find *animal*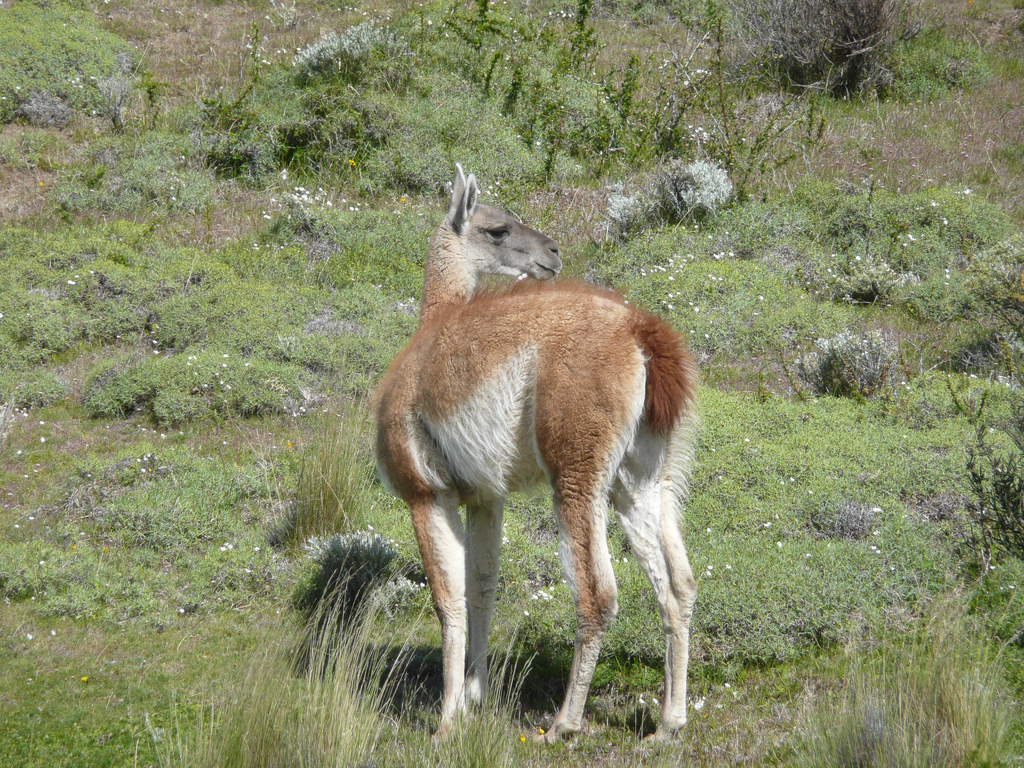
366,156,710,762
